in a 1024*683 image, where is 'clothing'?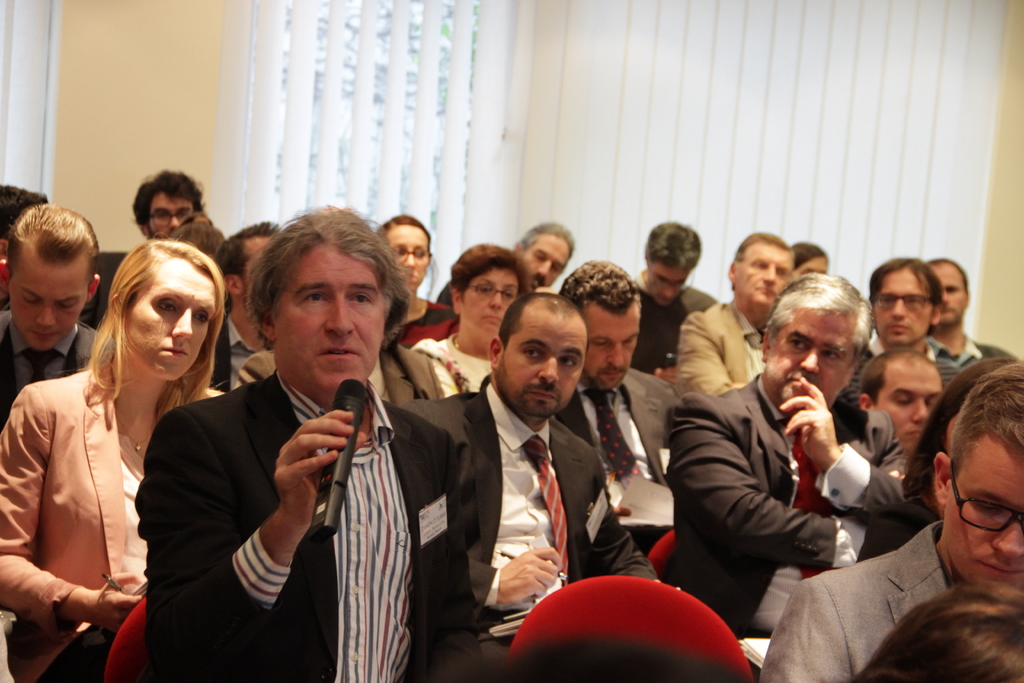
[550, 365, 673, 557].
